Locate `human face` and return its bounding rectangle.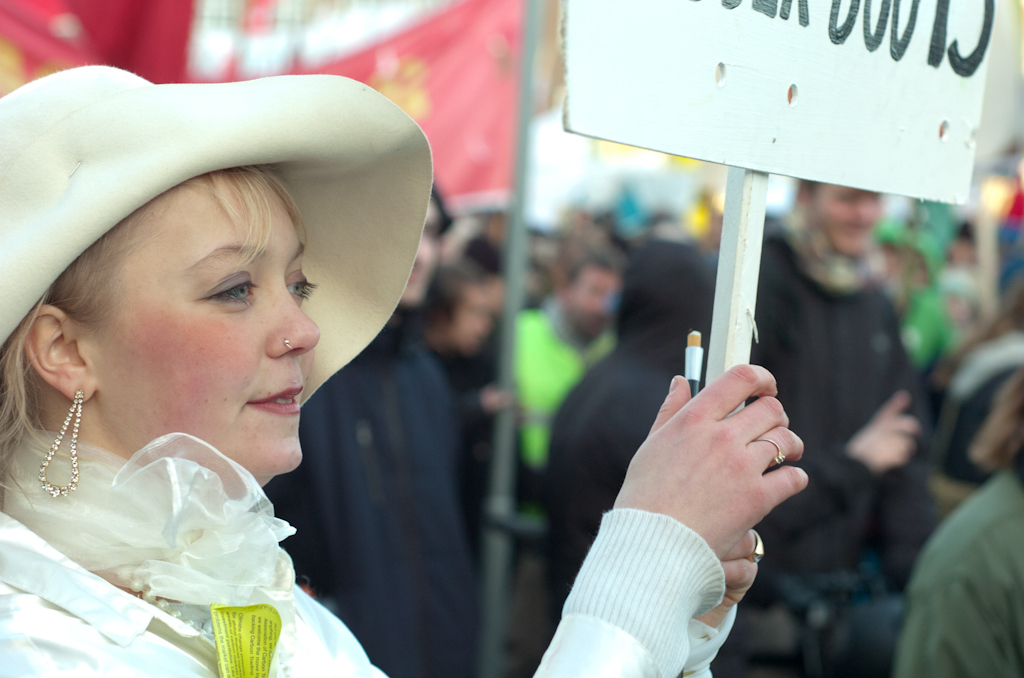
crop(95, 167, 320, 471).
